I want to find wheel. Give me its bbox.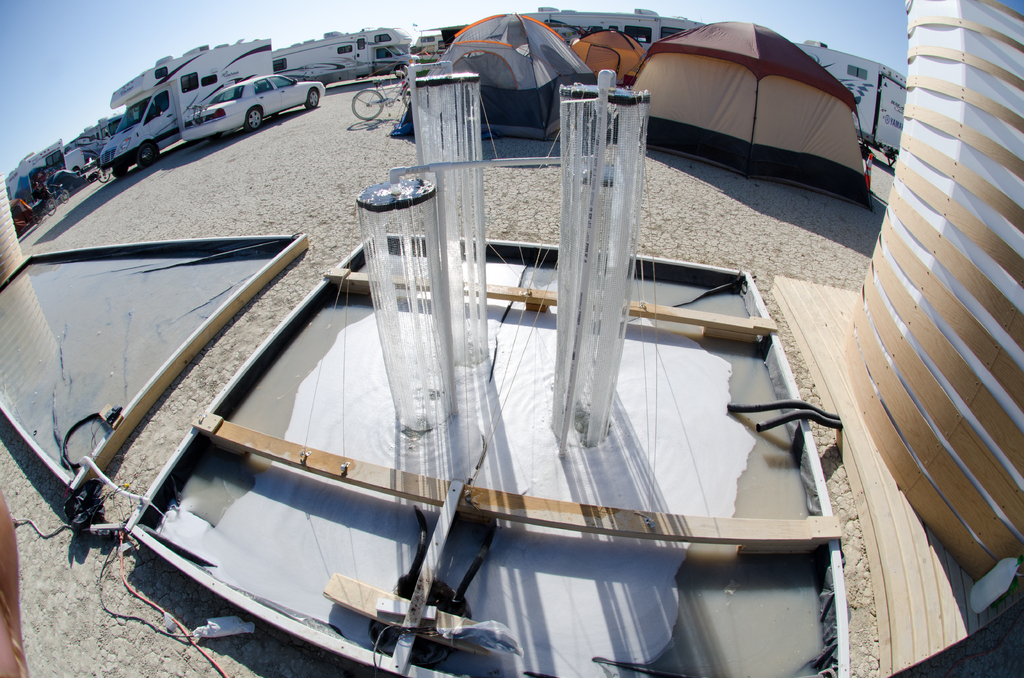
(left=352, top=87, right=383, bottom=121).
